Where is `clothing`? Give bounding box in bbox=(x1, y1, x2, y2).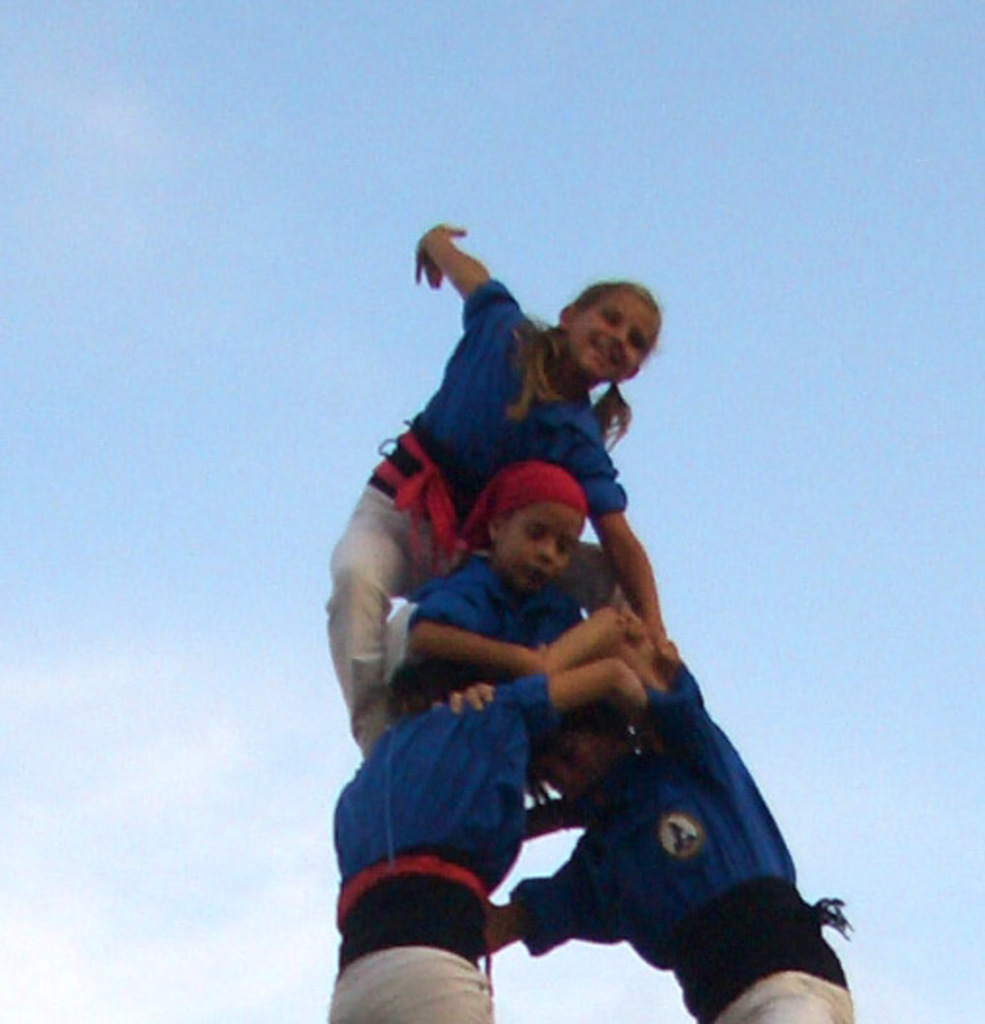
bbox=(330, 672, 558, 1022).
